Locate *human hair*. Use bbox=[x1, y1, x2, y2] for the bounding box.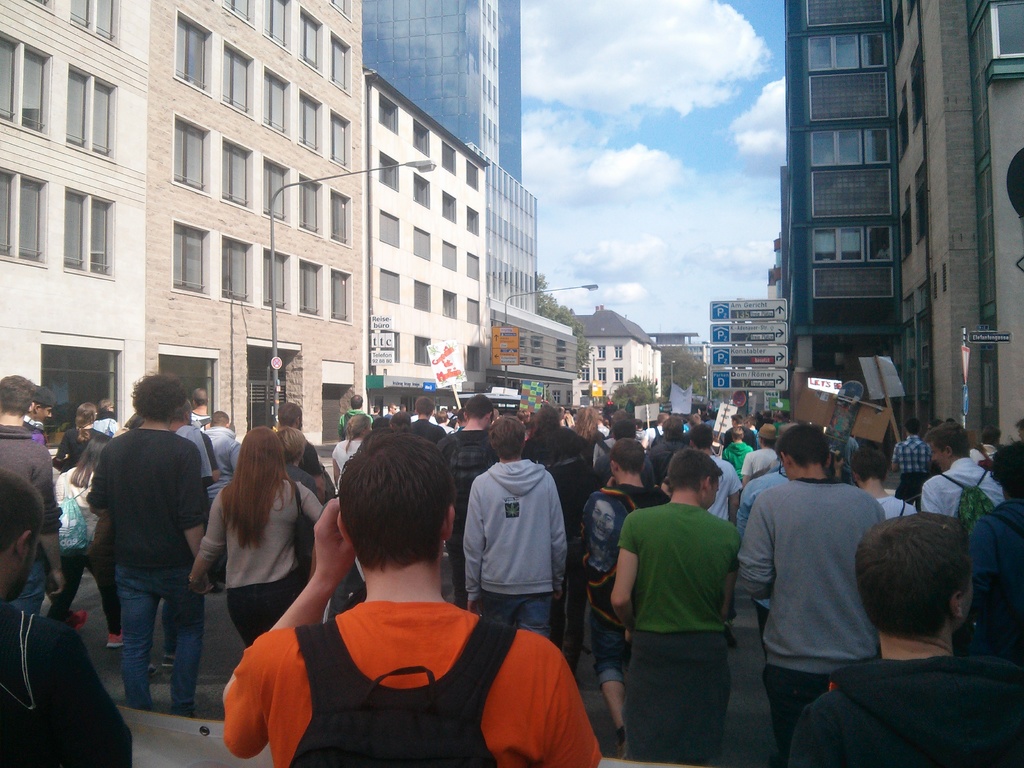
bbox=[610, 420, 637, 440].
